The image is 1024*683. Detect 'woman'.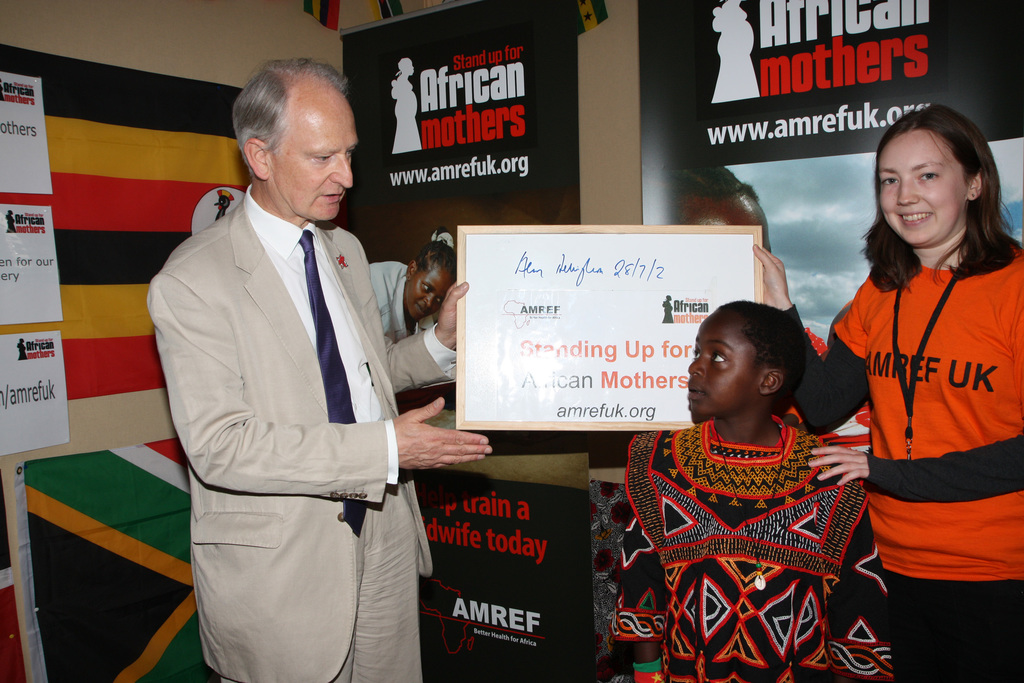
Detection: [823,117,1020,682].
